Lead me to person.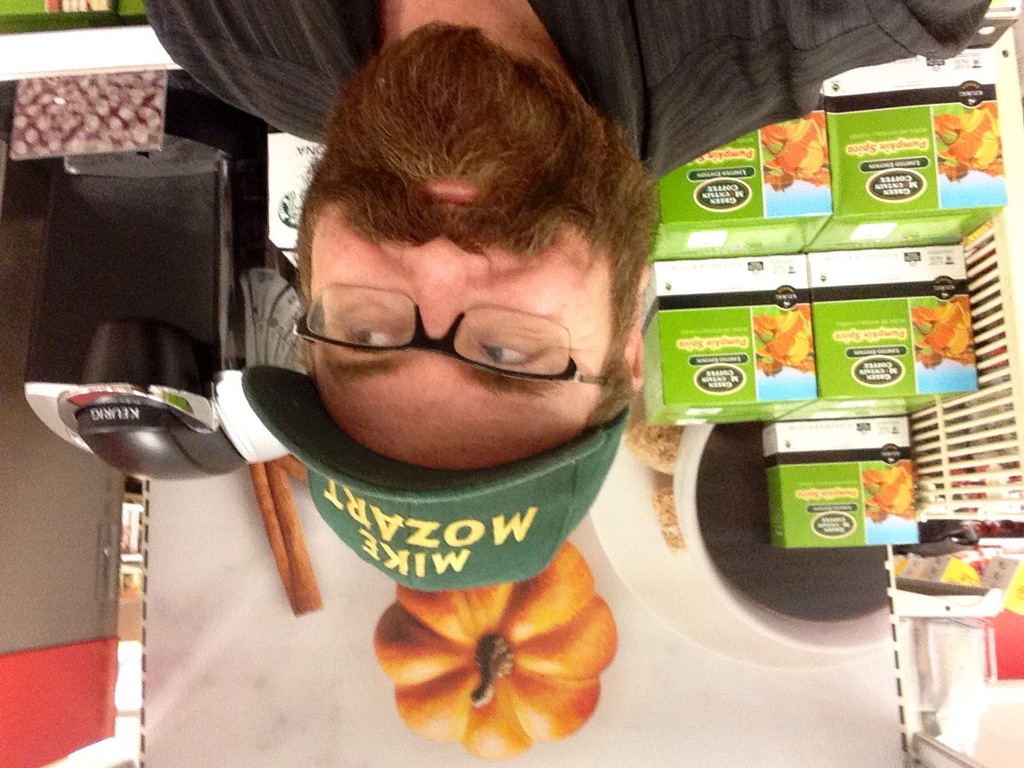
Lead to region(130, 0, 995, 592).
